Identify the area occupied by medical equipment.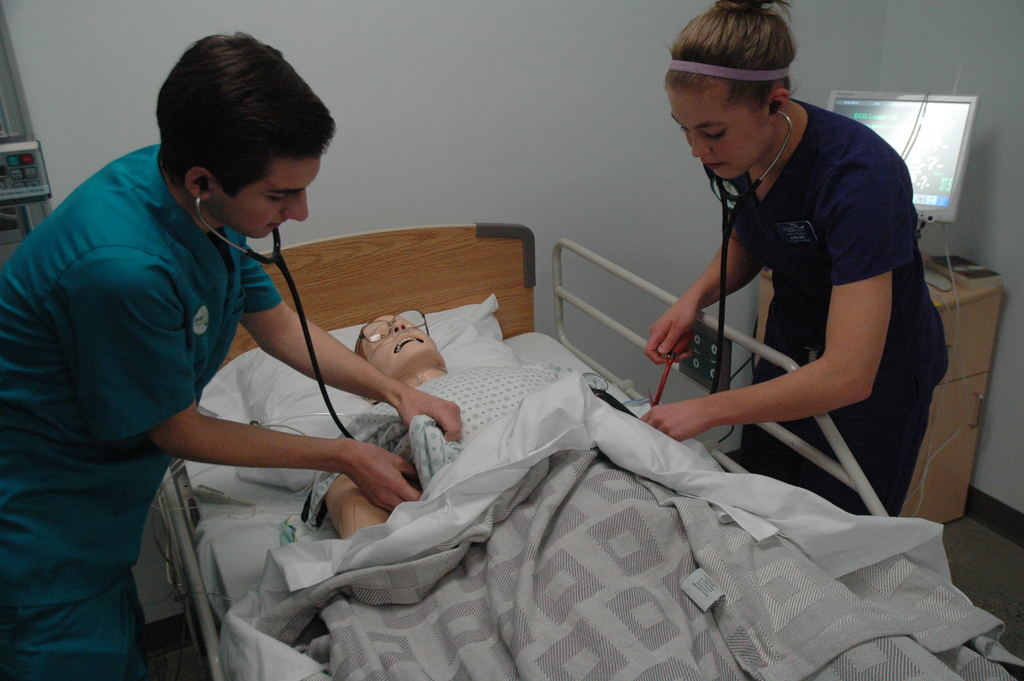
Area: bbox=(167, 160, 988, 659).
